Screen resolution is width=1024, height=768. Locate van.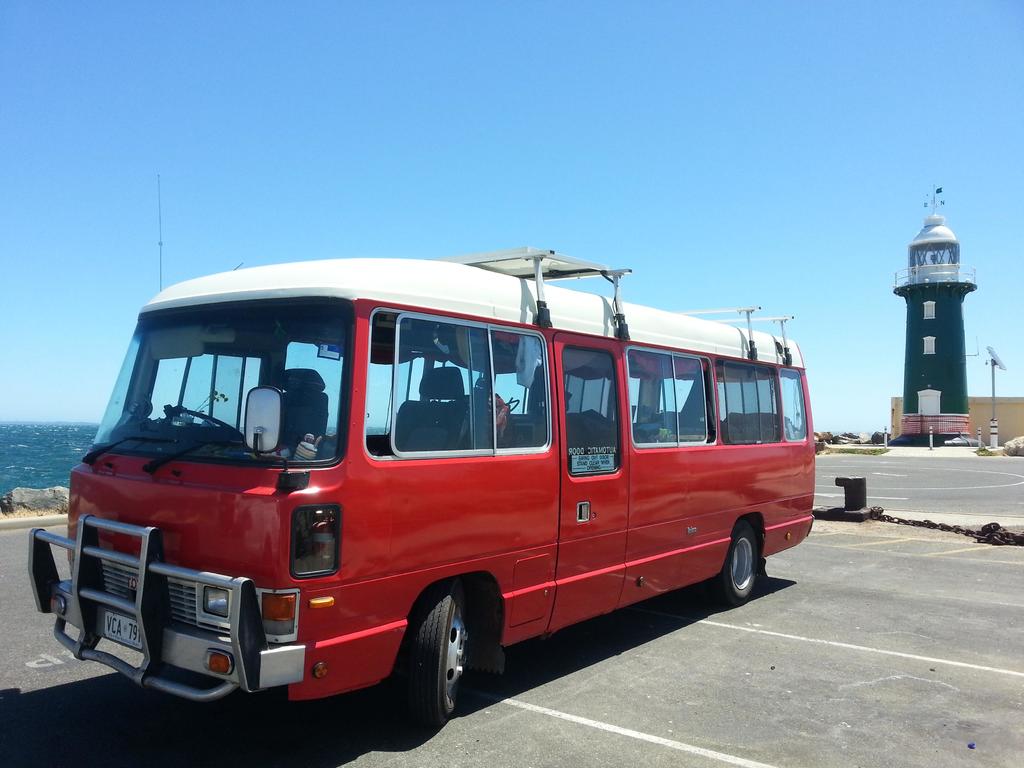
[23,175,817,728].
